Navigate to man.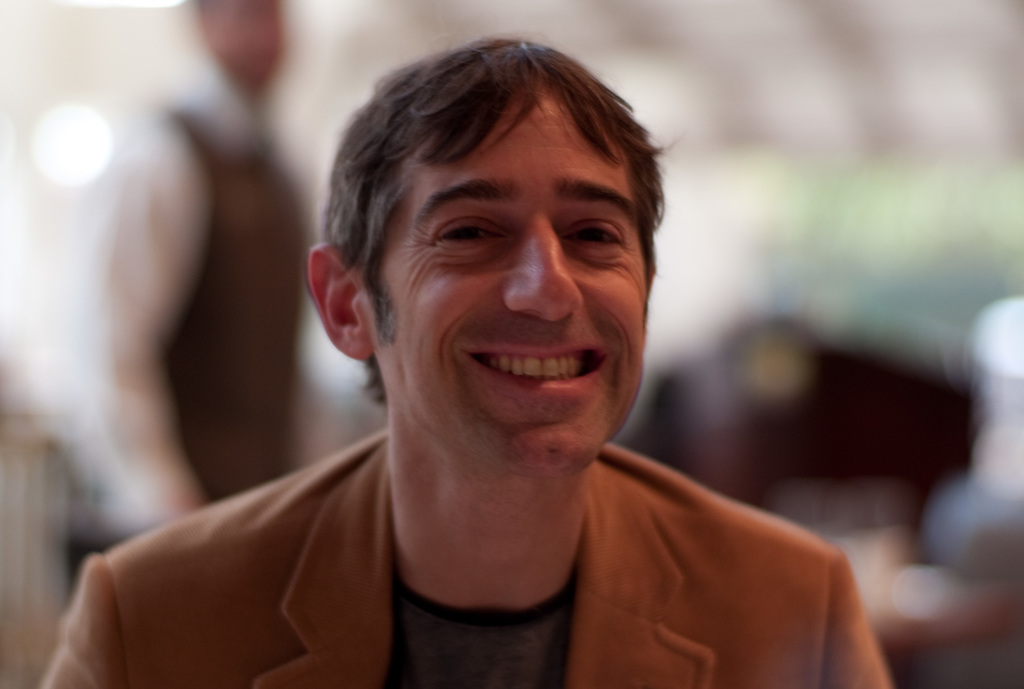
Navigation target: 70,0,312,585.
